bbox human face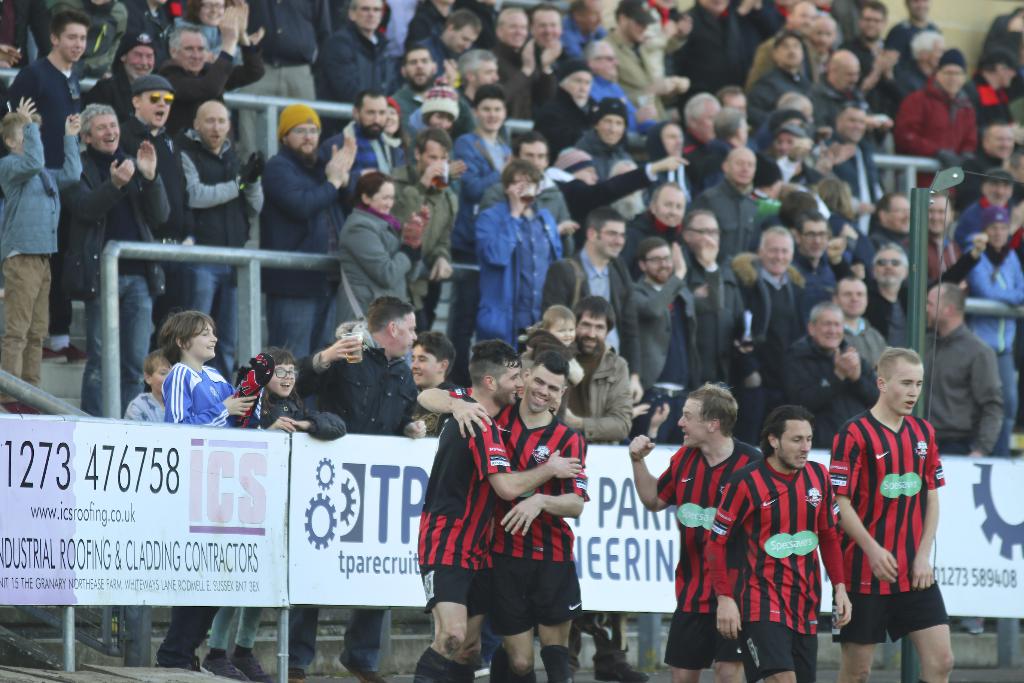
bbox=[446, 26, 472, 47]
